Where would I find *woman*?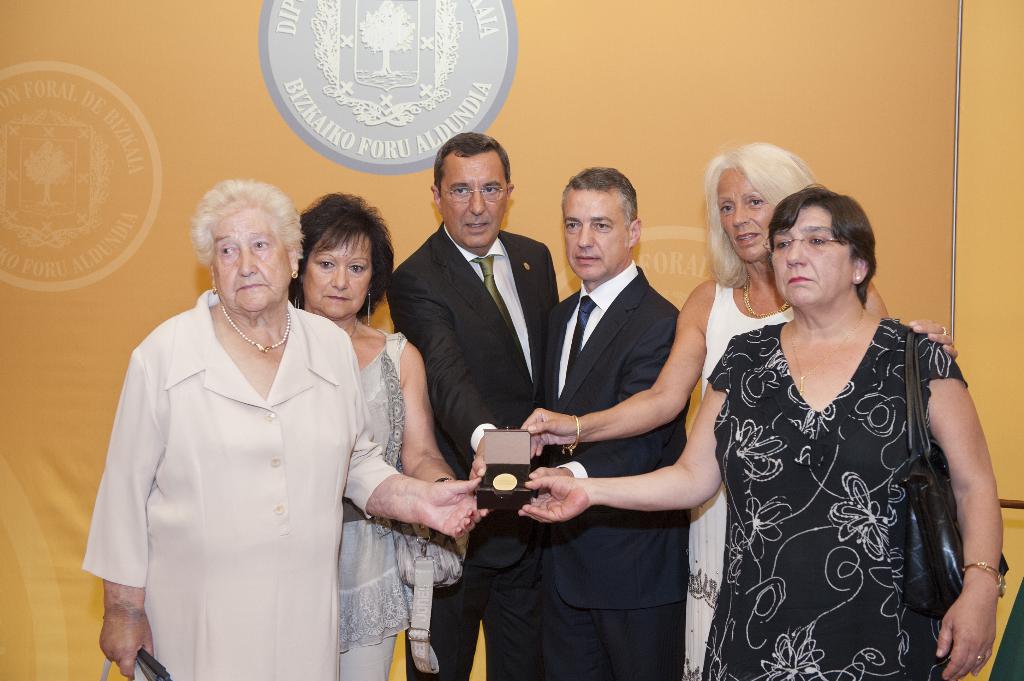
At [left=77, top=184, right=490, bottom=680].
